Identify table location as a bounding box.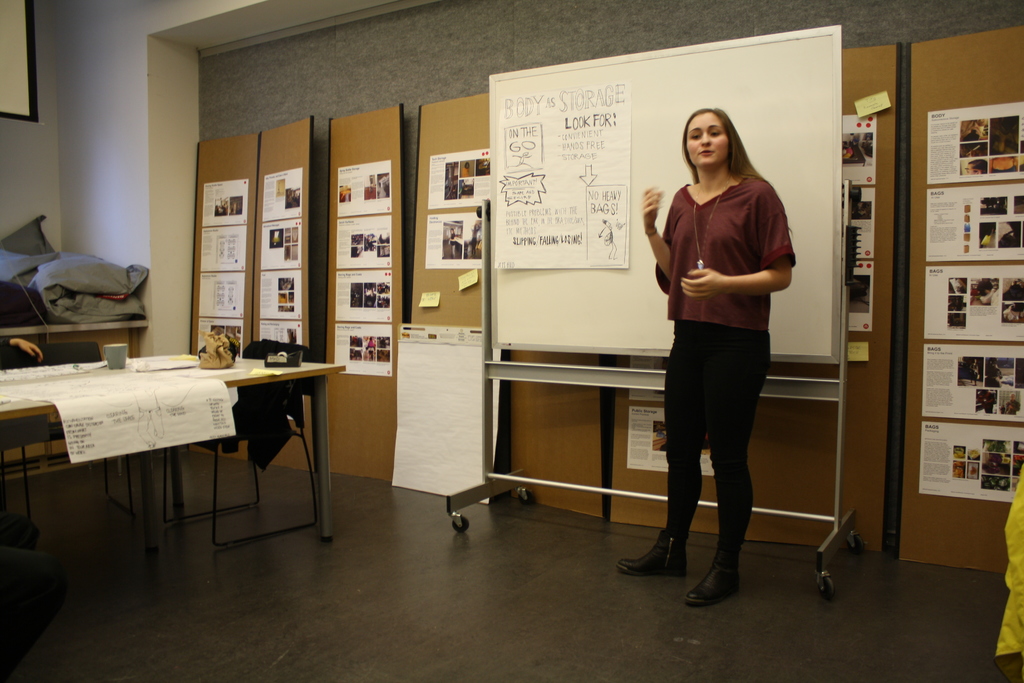
x1=24, y1=325, x2=300, y2=574.
